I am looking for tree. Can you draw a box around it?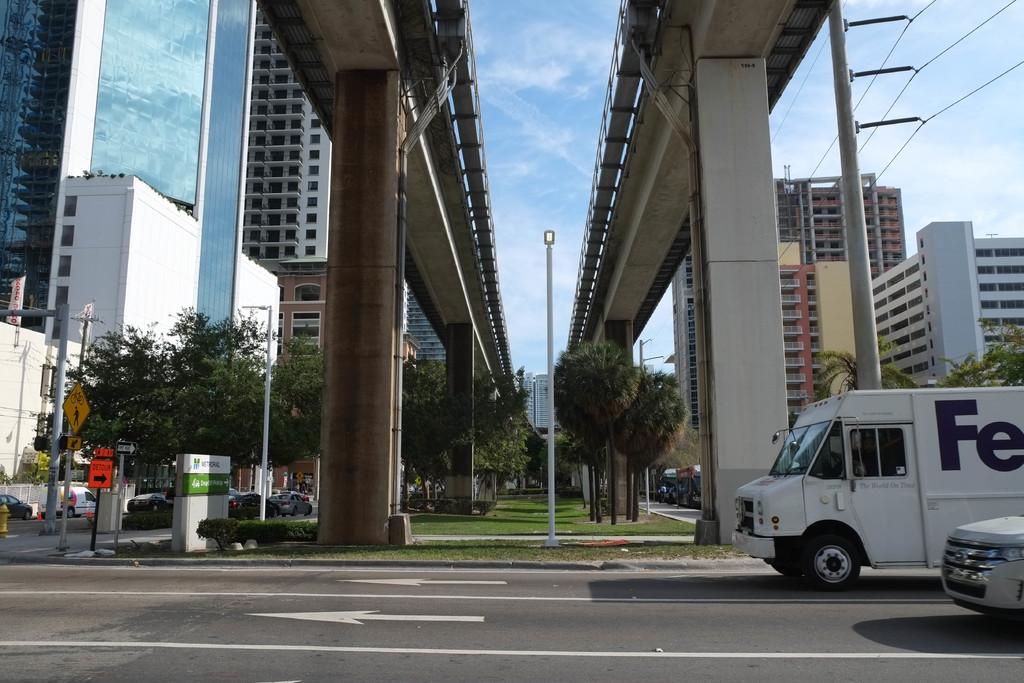
Sure, the bounding box is {"x1": 815, "y1": 338, "x2": 921, "y2": 393}.
